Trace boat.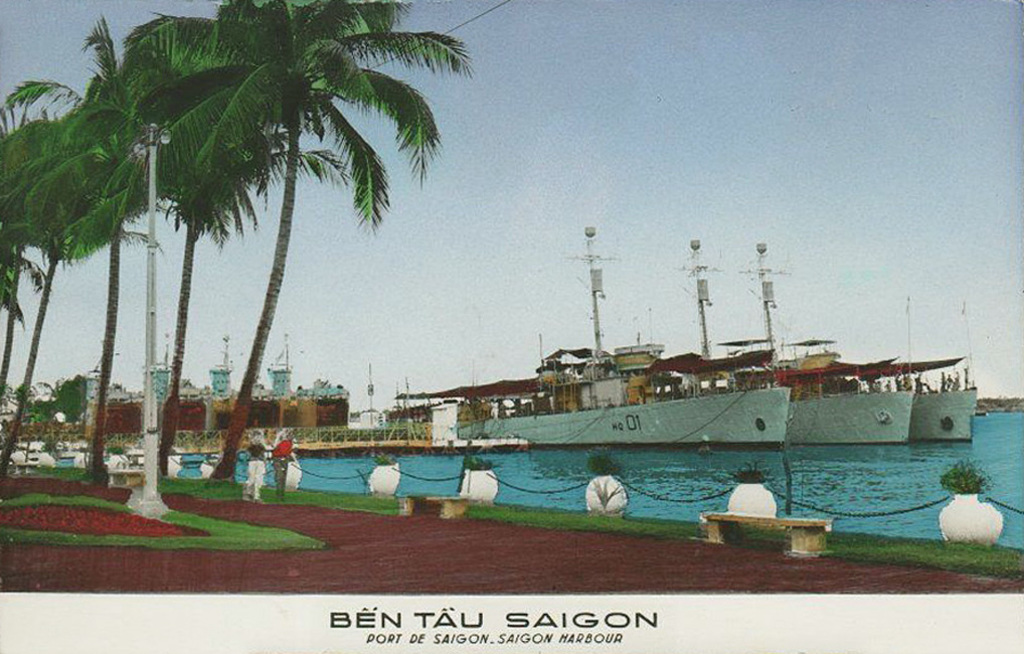
Traced to {"left": 452, "top": 217, "right": 792, "bottom": 450}.
